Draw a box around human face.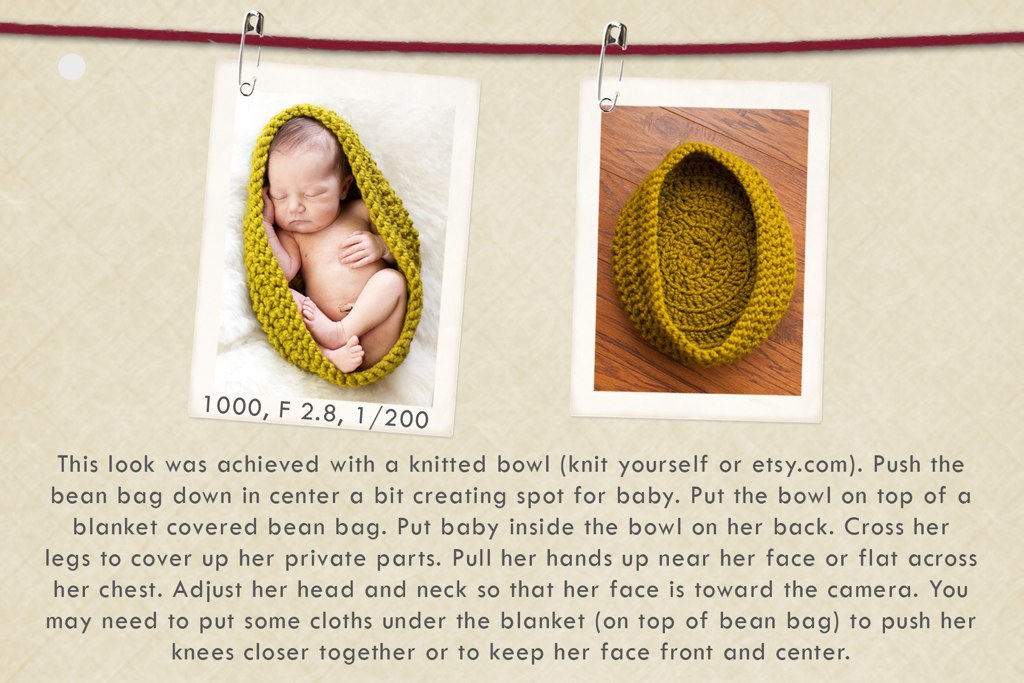
x1=265, y1=144, x2=341, y2=237.
